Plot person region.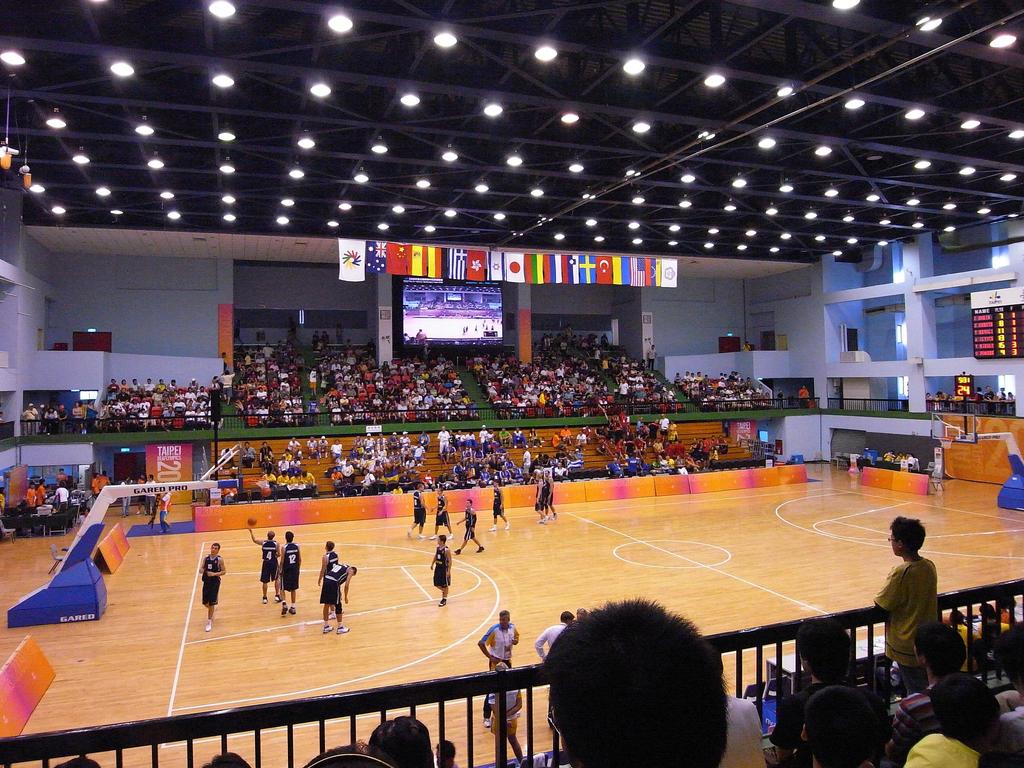
Plotted at 891/620/969/724.
